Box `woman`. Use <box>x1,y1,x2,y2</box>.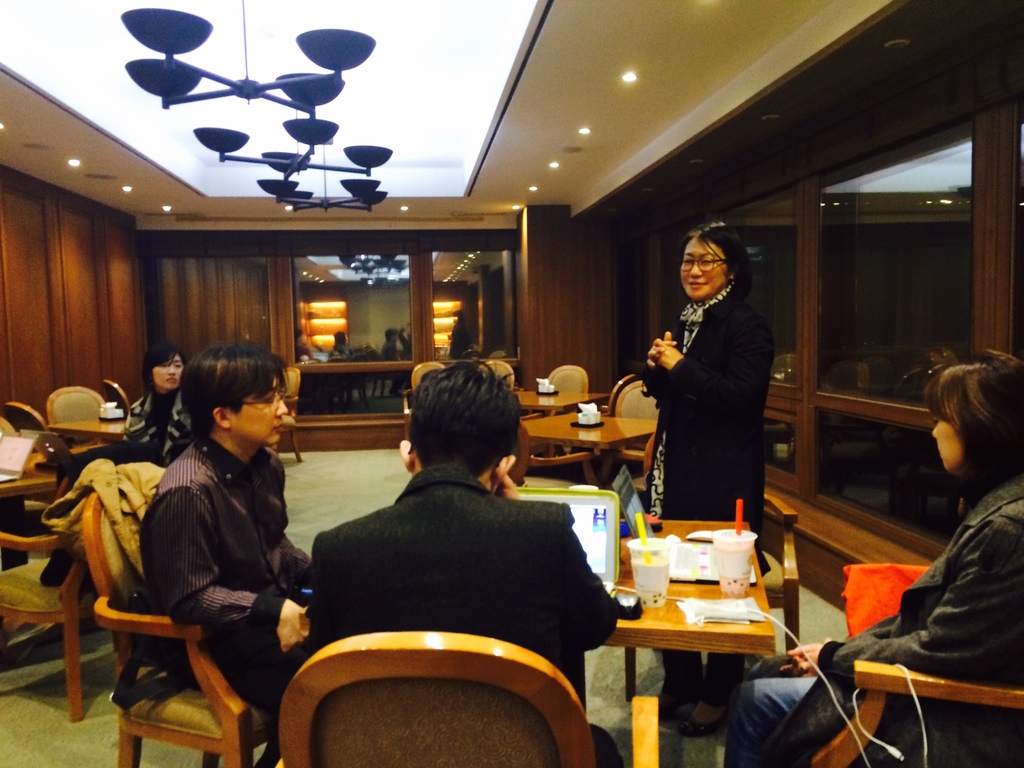
<box>714,349,1023,767</box>.
